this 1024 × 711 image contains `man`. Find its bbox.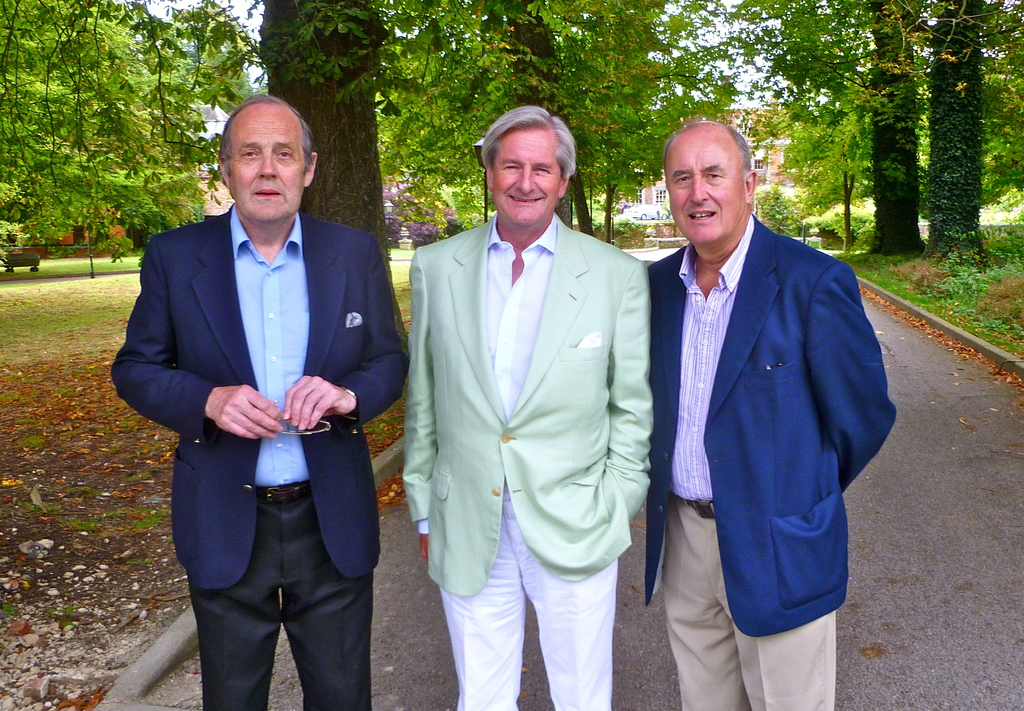
locate(405, 103, 648, 710).
